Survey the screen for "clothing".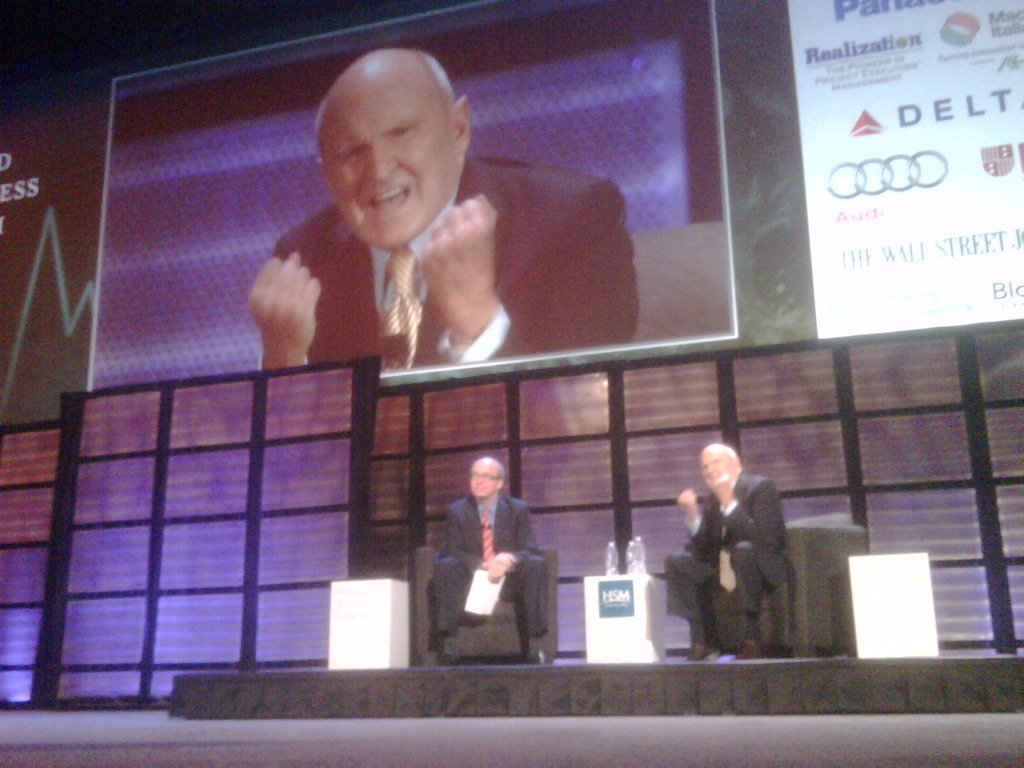
Survey found: pyautogui.locateOnScreen(275, 157, 641, 369).
